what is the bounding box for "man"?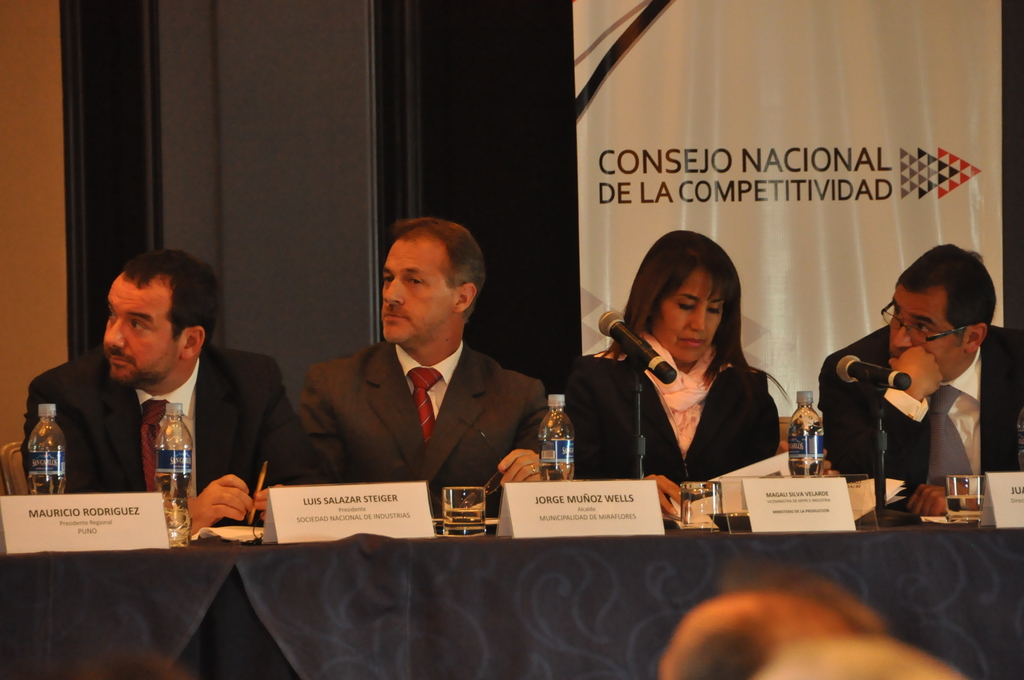
[x1=291, y1=216, x2=548, y2=542].
